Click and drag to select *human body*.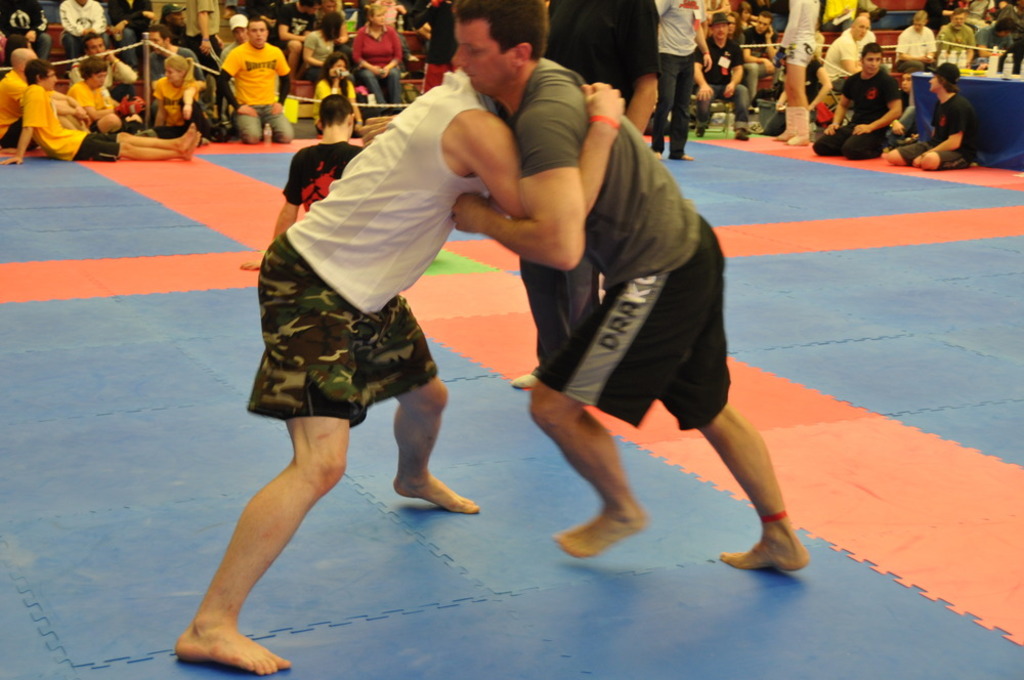
Selection: [439,0,799,590].
